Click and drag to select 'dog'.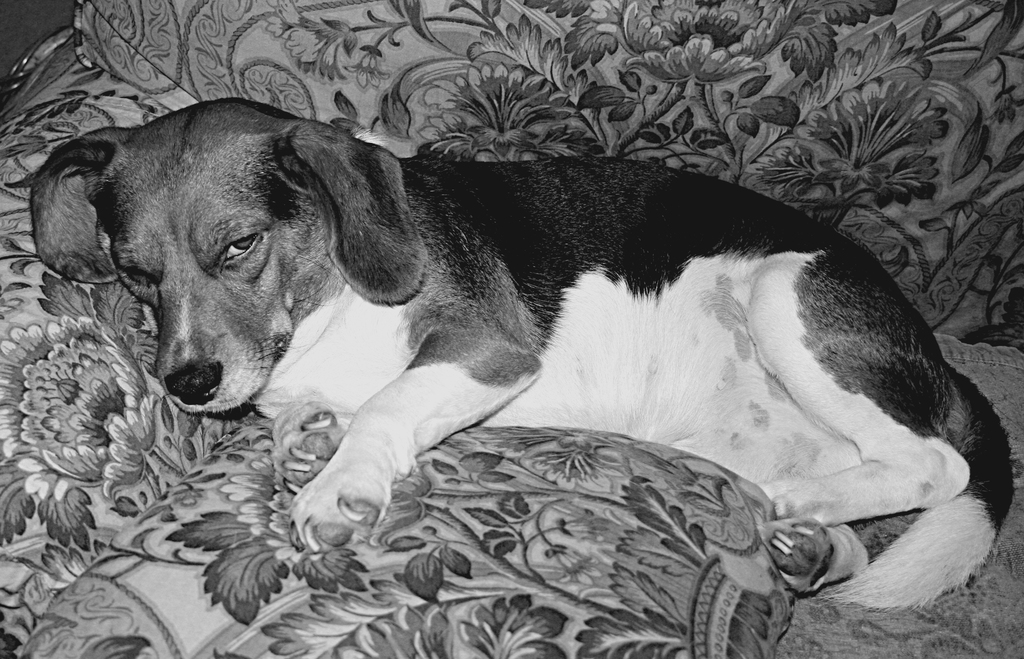
Selection: x1=29 y1=99 x2=1018 y2=614.
